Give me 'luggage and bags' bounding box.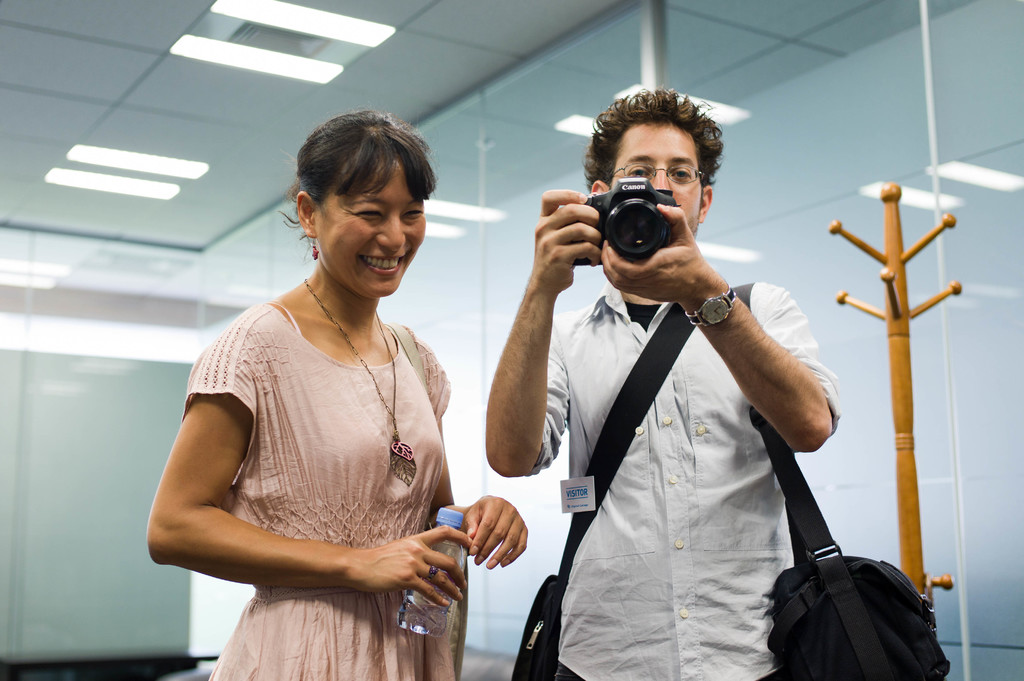
(742,364,939,680).
